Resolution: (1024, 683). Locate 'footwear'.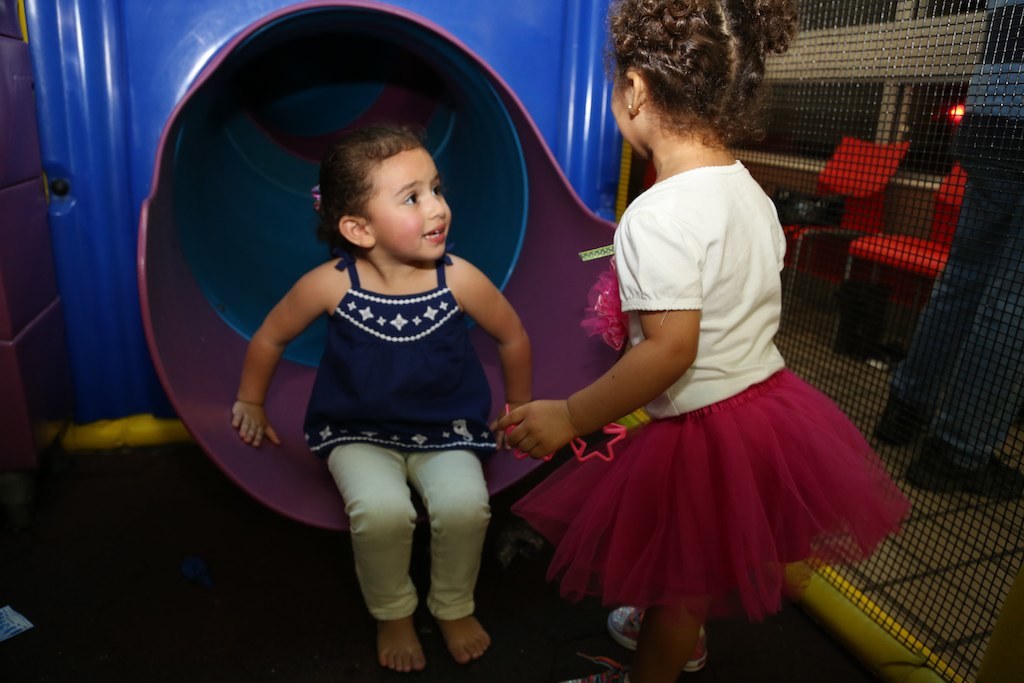
(607,605,705,671).
